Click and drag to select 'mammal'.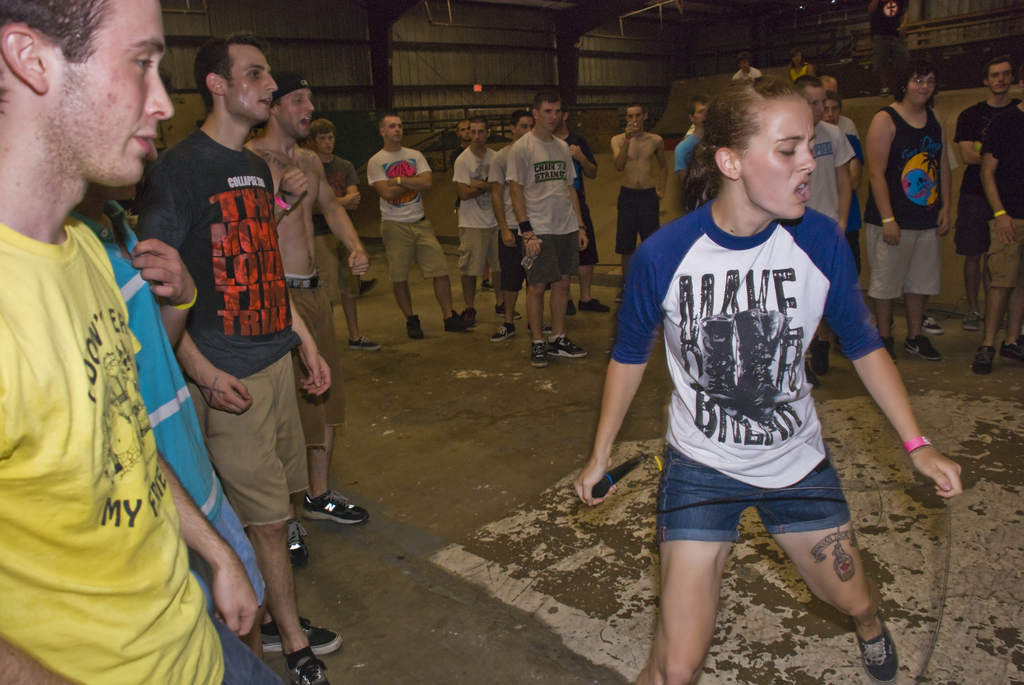
Selection: (x1=824, y1=75, x2=838, y2=116).
